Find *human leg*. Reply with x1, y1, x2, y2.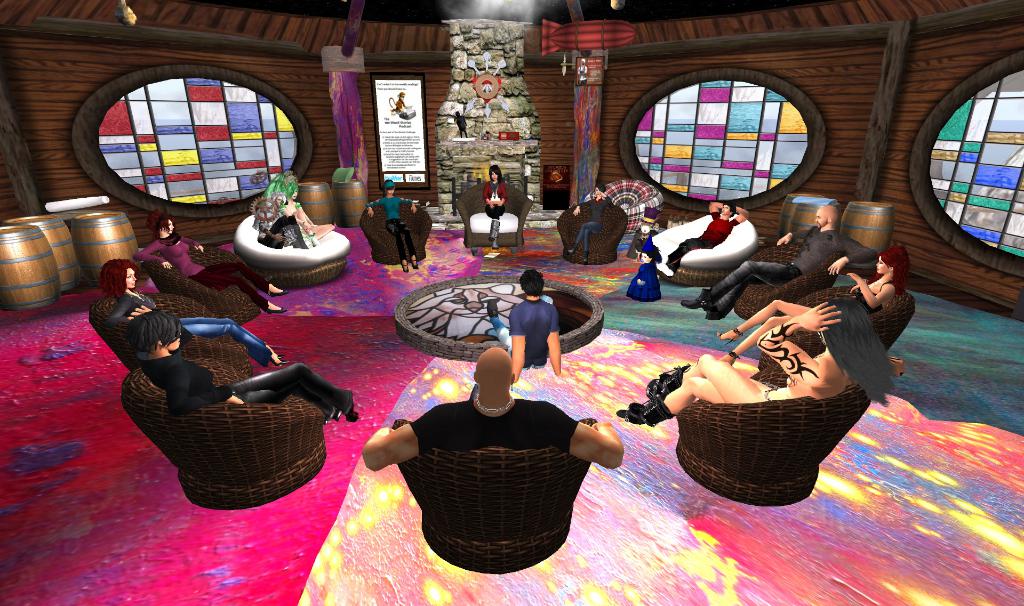
190, 270, 285, 316.
